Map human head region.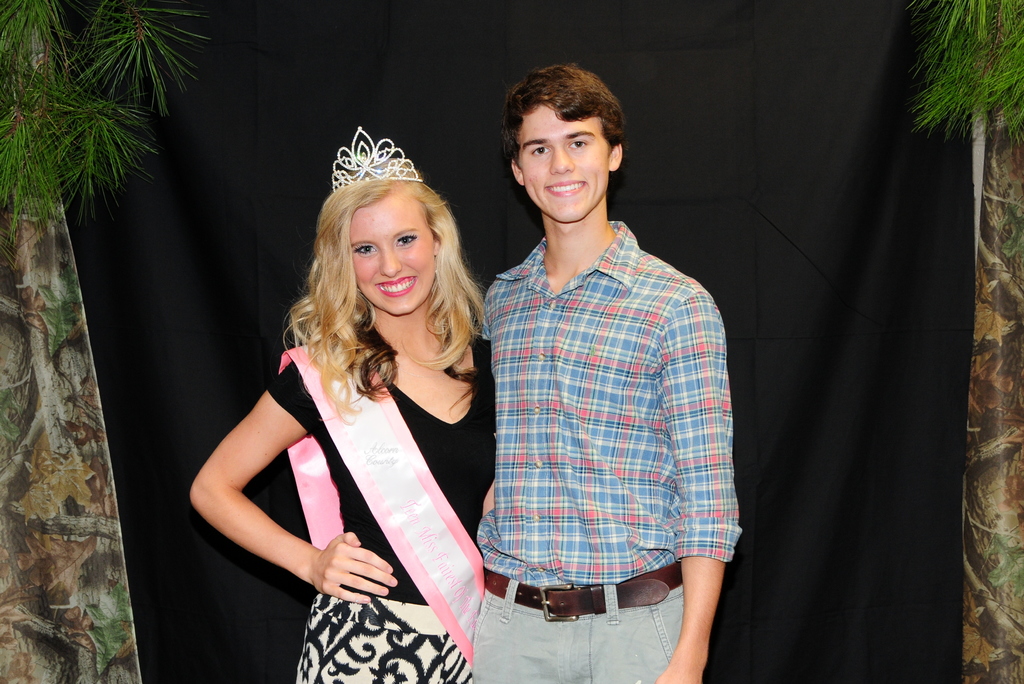
Mapped to BBox(496, 61, 639, 209).
